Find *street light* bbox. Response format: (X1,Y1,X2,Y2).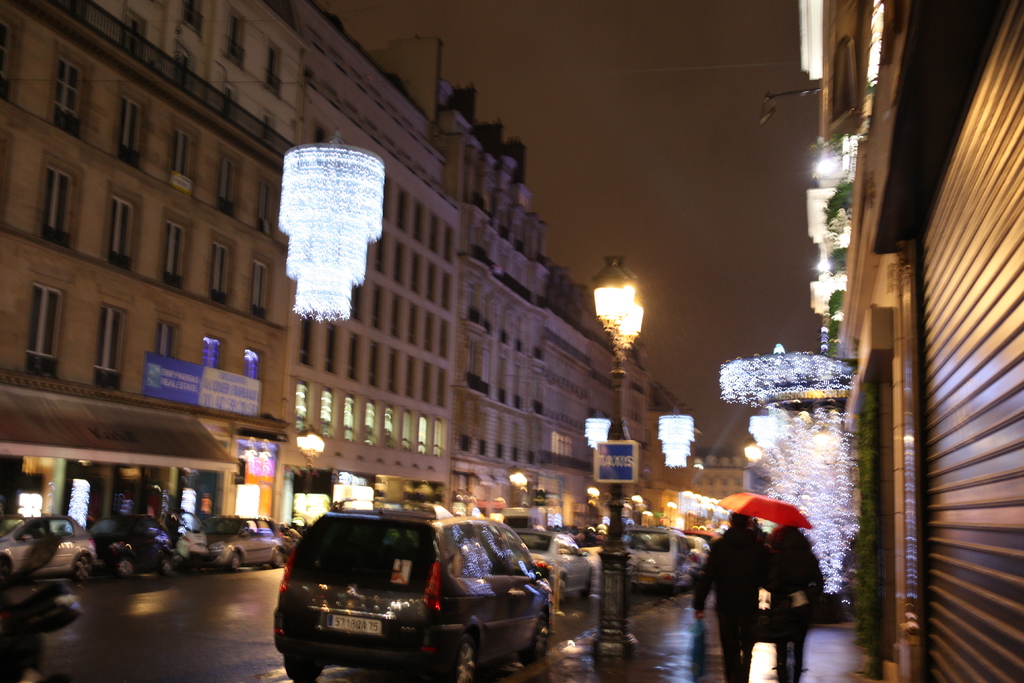
(643,375,691,466).
